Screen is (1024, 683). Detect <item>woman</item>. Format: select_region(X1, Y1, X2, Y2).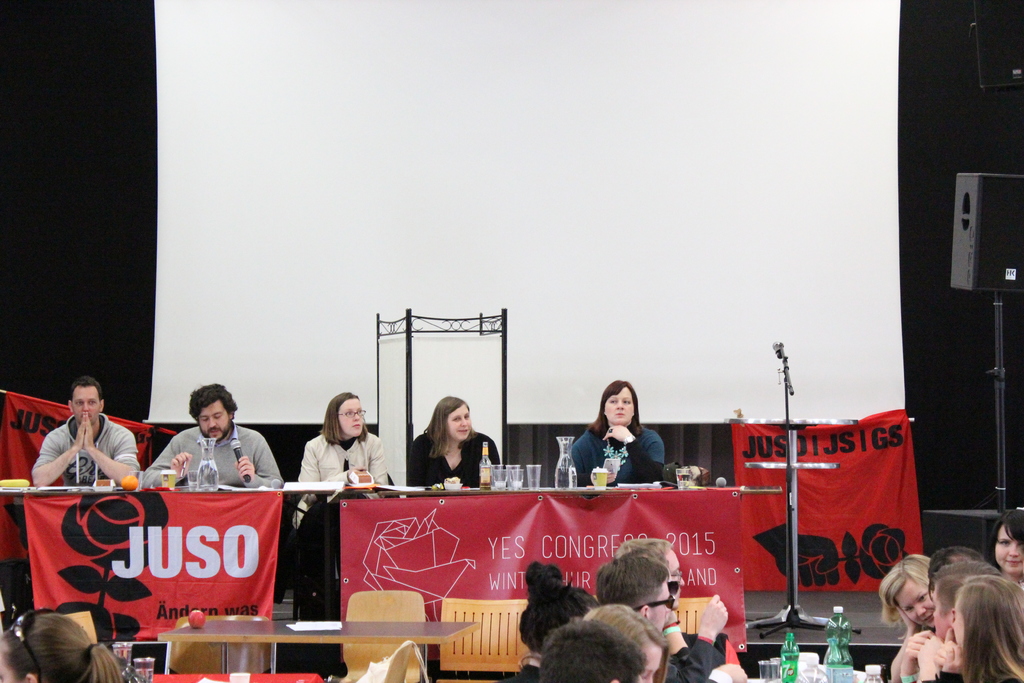
select_region(563, 390, 674, 507).
